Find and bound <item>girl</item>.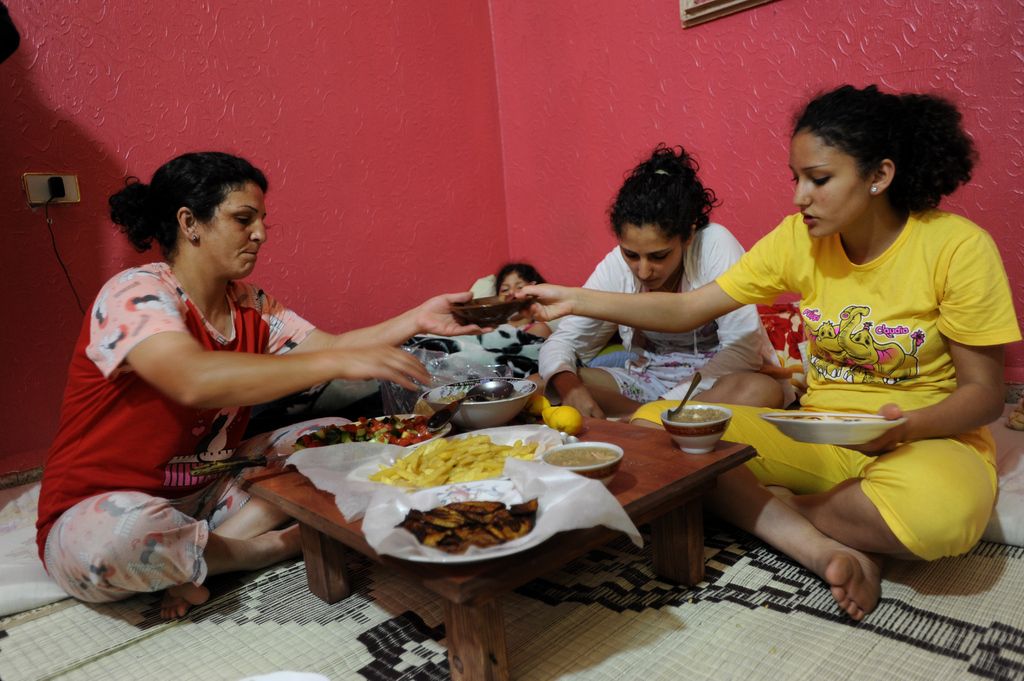
Bound: box=[506, 81, 1020, 623].
